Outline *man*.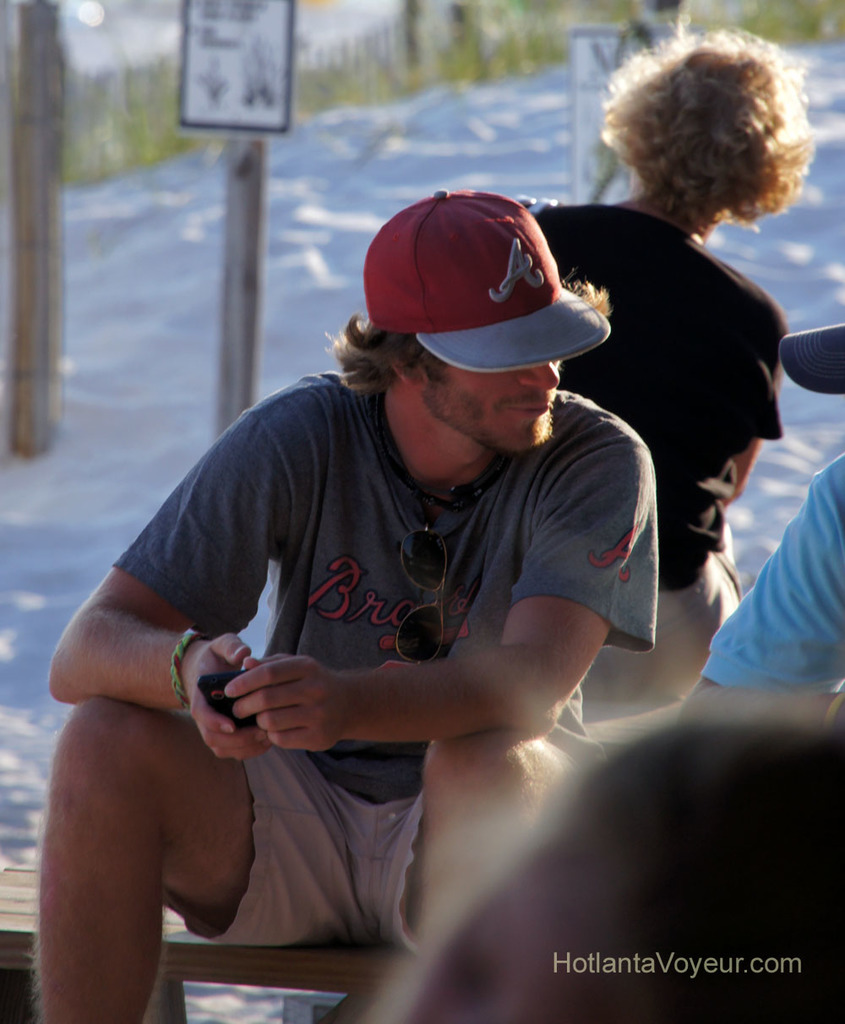
Outline: left=677, top=318, right=844, bottom=731.
